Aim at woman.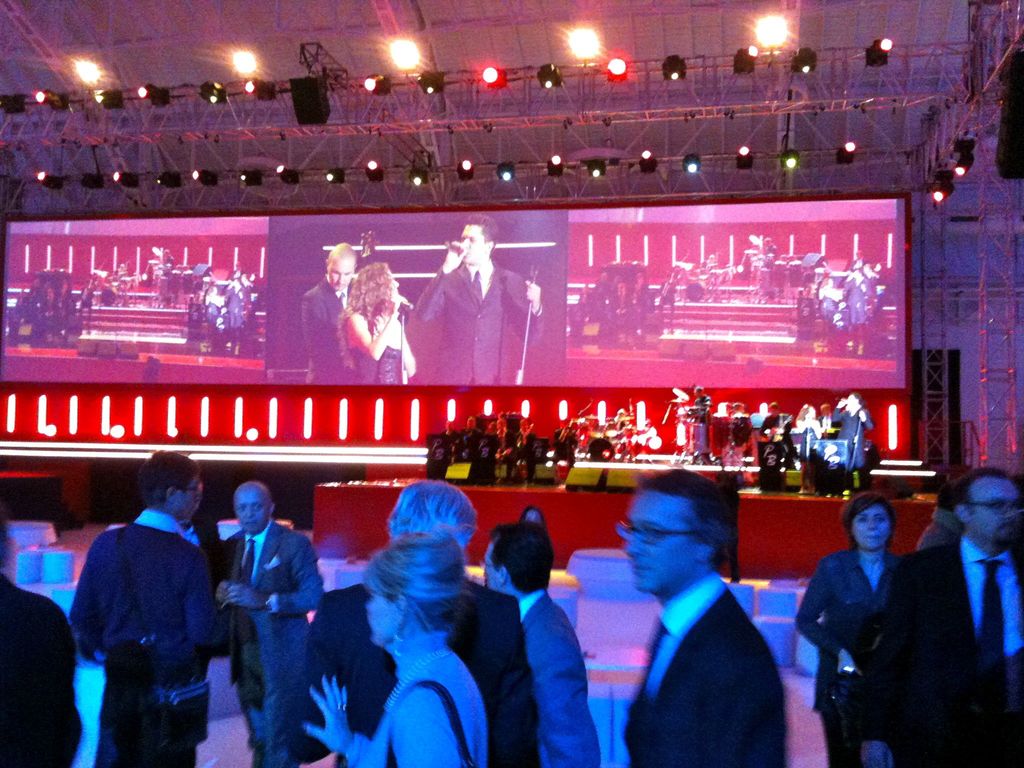
Aimed at bbox=[298, 532, 488, 767].
